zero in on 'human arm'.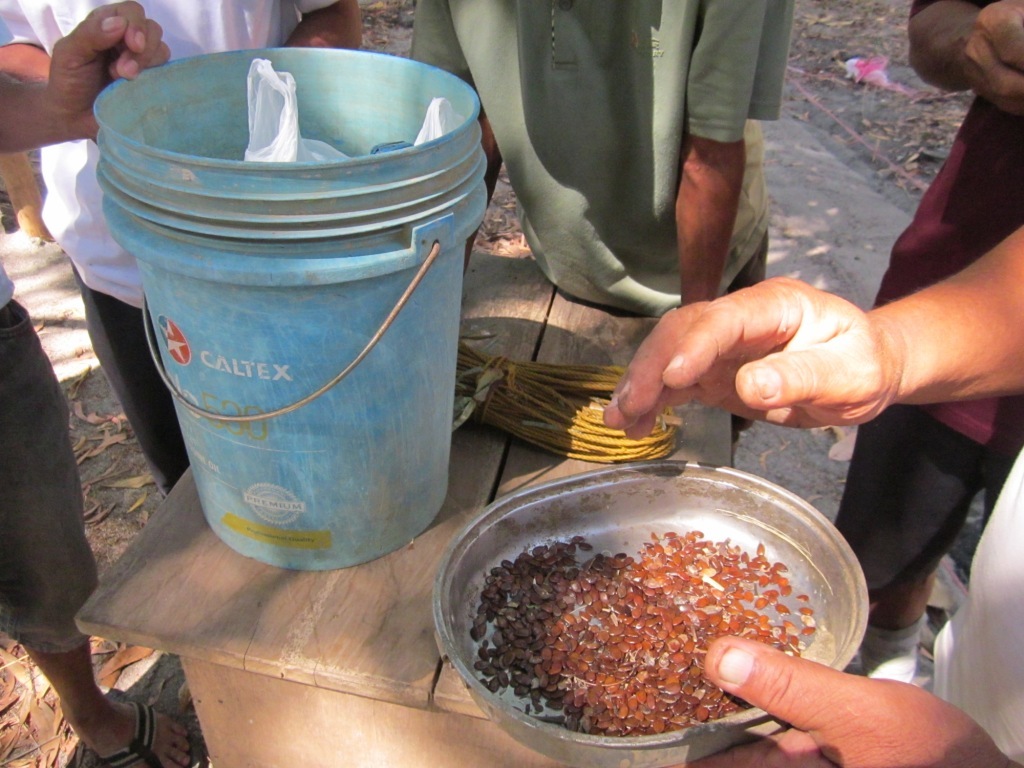
Zeroed in: bbox=(681, 1, 794, 305).
